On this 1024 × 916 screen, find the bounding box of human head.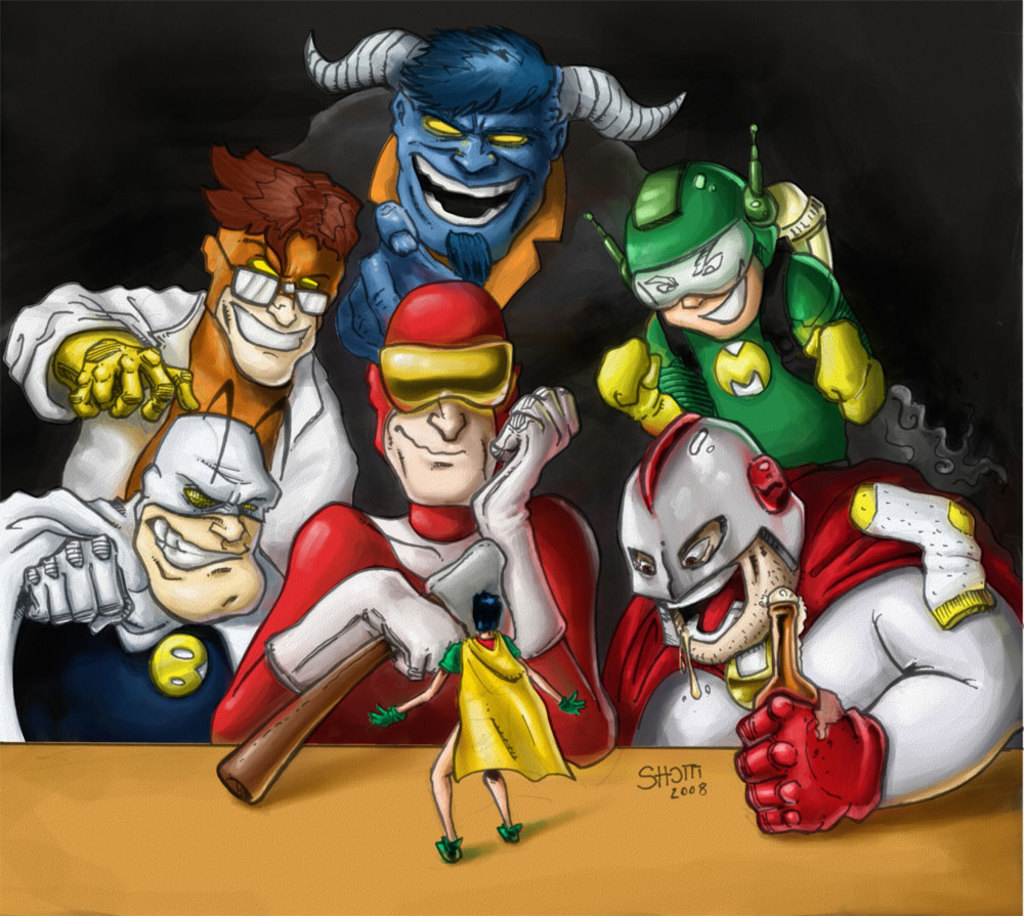
Bounding box: BBox(390, 31, 567, 268).
